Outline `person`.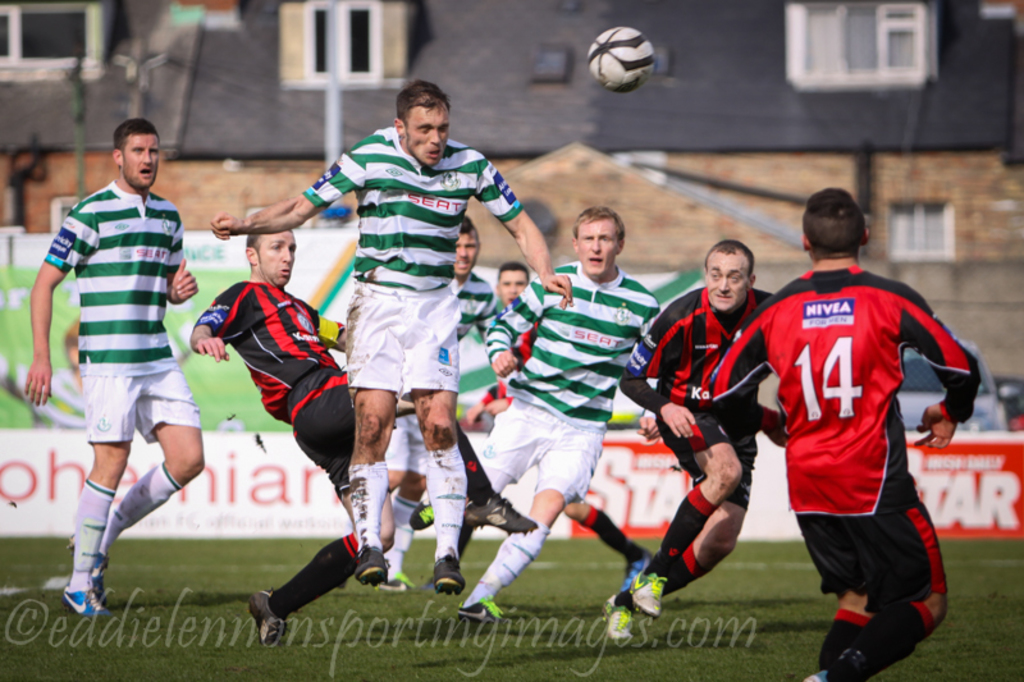
Outline: locate(186, 233, 532, 638).
